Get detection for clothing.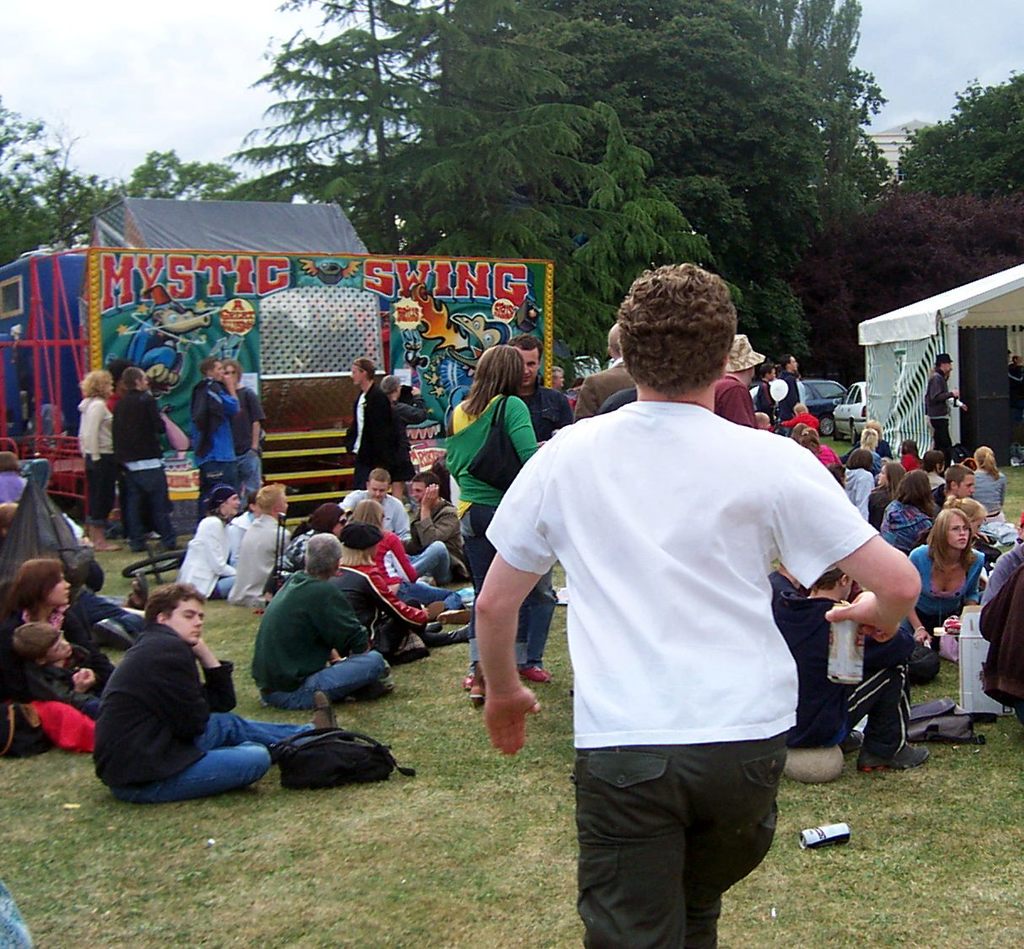
Detection: (110, 386, 178, 549).
